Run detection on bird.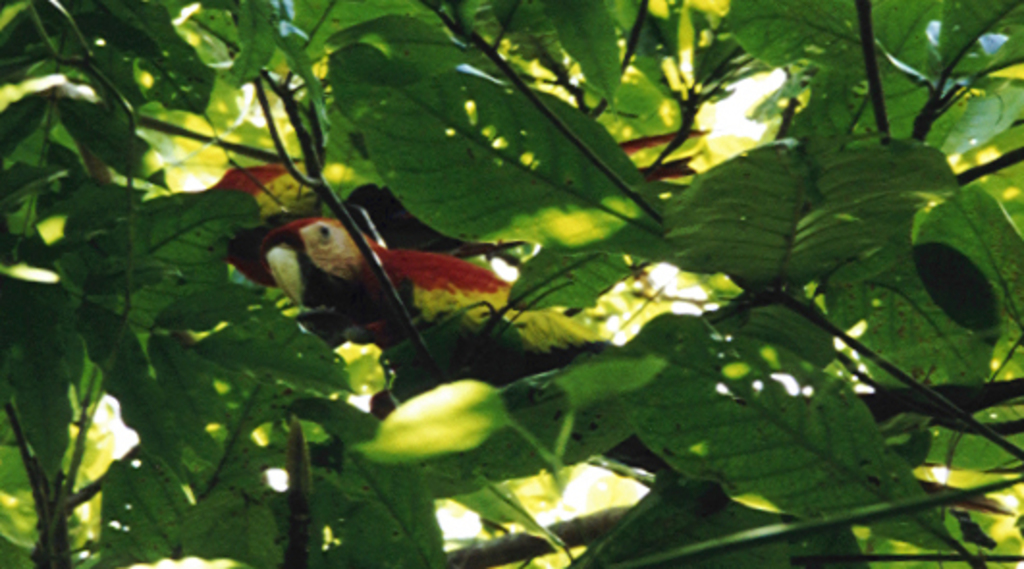
Result: bbox(210, 206, 690, 459).
